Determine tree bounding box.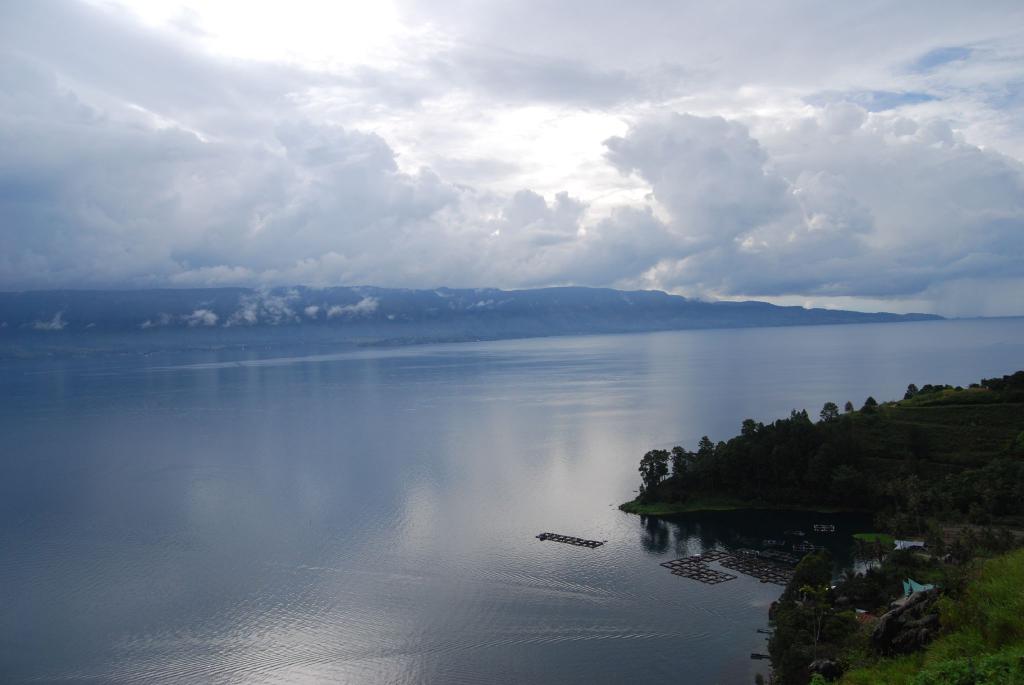
Determined: 907, 381, 917, 394.
